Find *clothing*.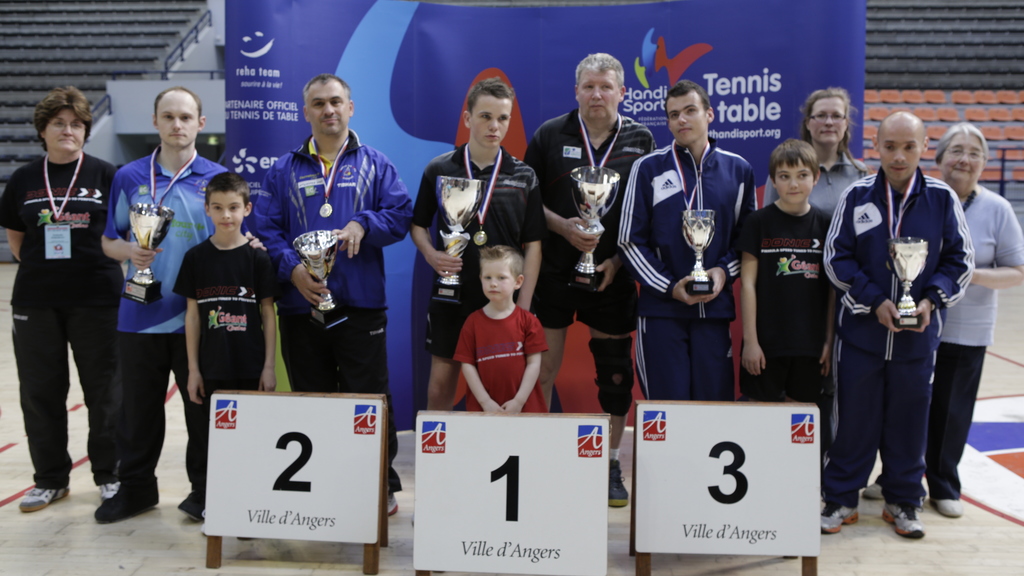
detection(13, 100, 125, 481).
